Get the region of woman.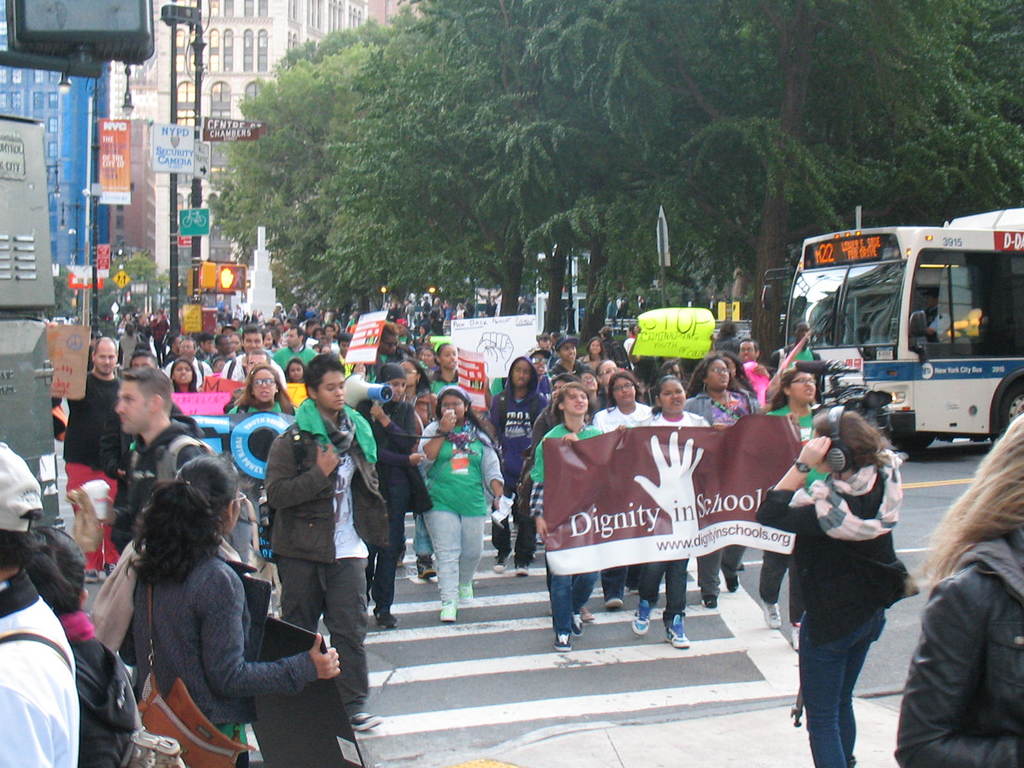
[681,353,762,611].
